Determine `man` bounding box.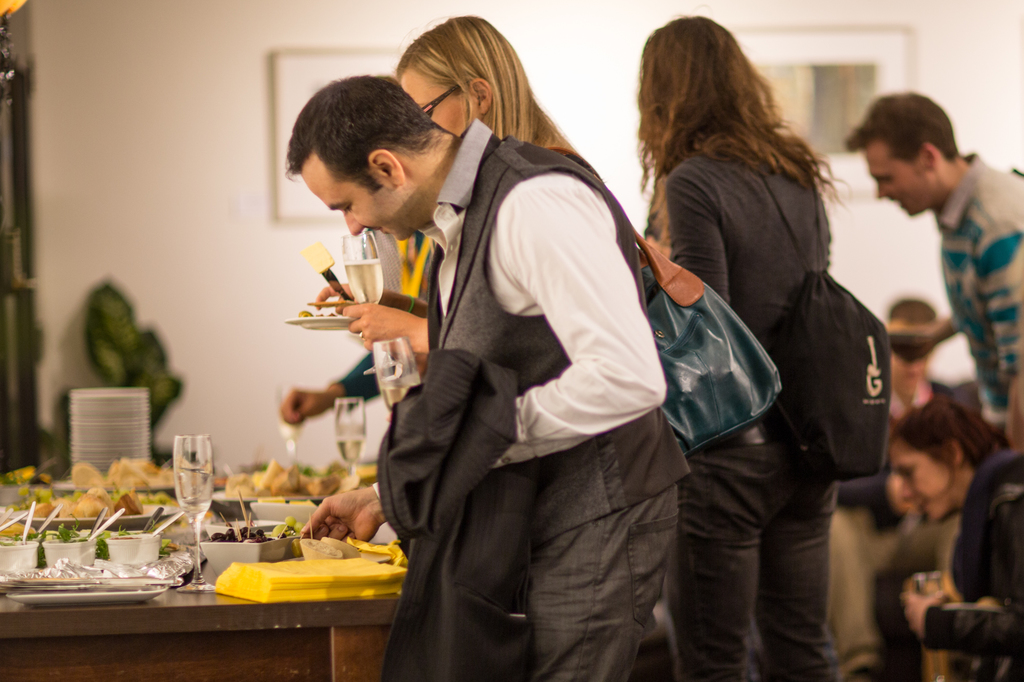
Determined: region(287, 69, 687, 681).
